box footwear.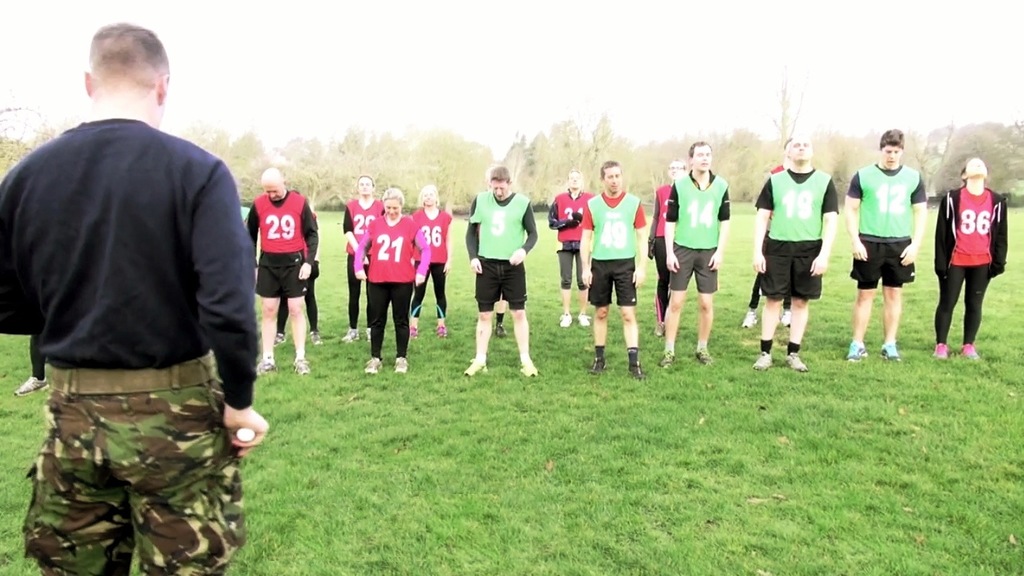
(843,340,869,361).
